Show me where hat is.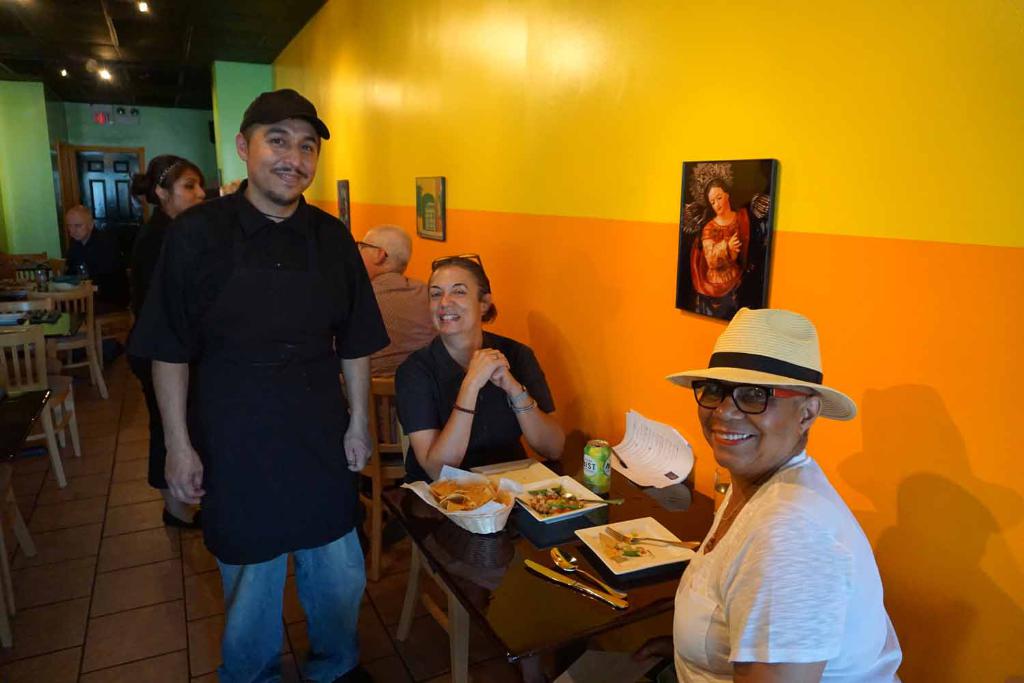
hat is at l=666, t=303, r=856, b=424.
